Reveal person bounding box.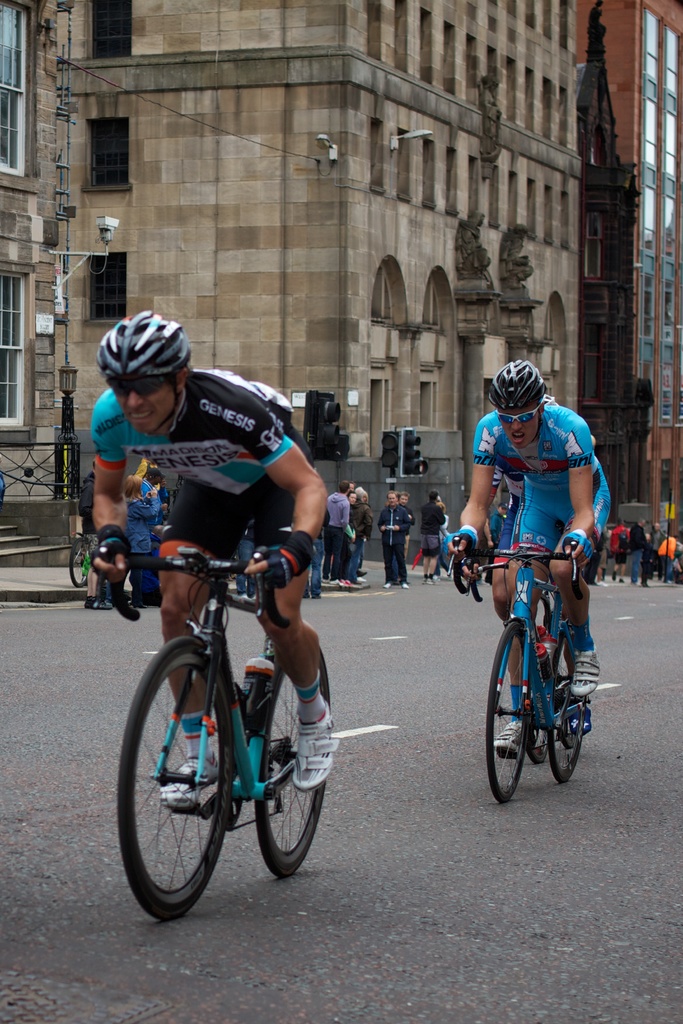
Revealed: [90, 307, 340, 810].
